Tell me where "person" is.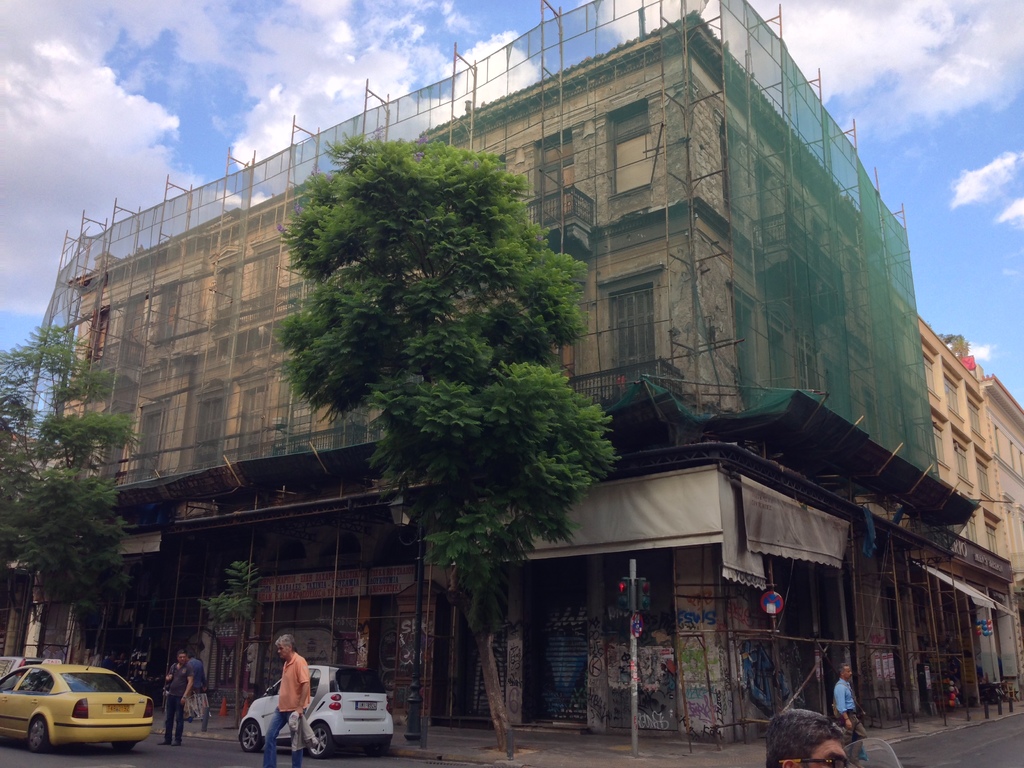
"person" is at (161, 650, 194, 743).
